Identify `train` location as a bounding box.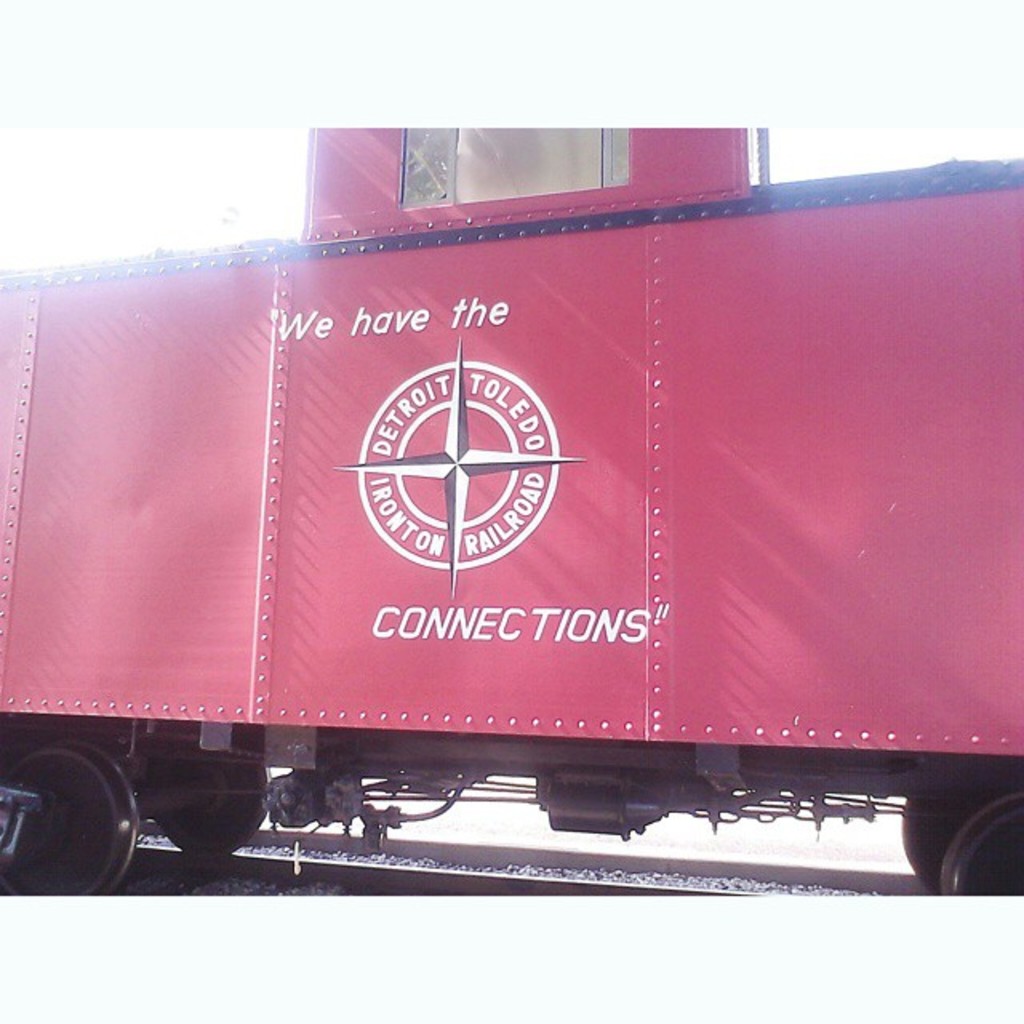
(x1=0, y1=133, x2=1022, y2=896).
